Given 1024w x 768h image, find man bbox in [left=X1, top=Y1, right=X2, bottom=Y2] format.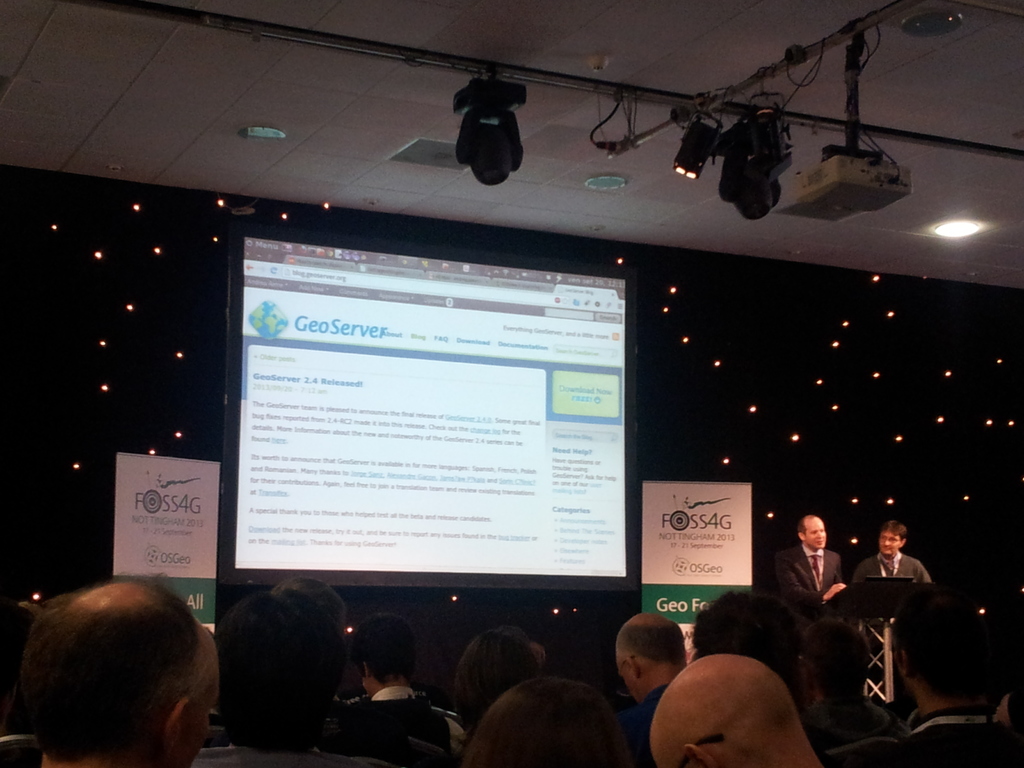
[left=647, top=654, right=816, bottom=767].
